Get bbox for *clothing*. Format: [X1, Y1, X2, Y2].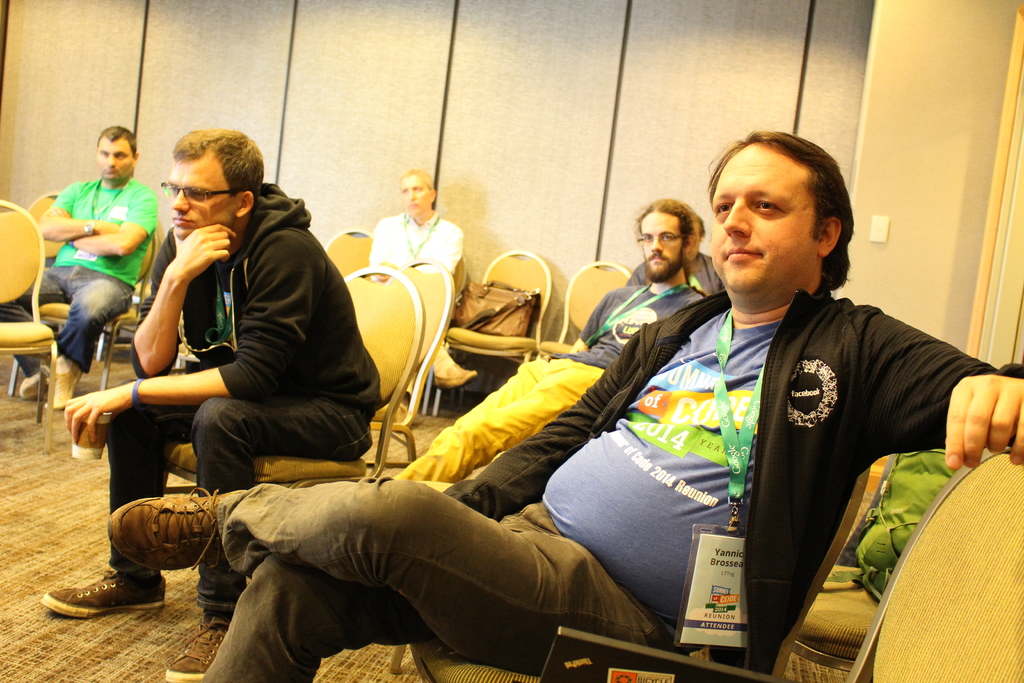
[385, 268, 716, 499].
